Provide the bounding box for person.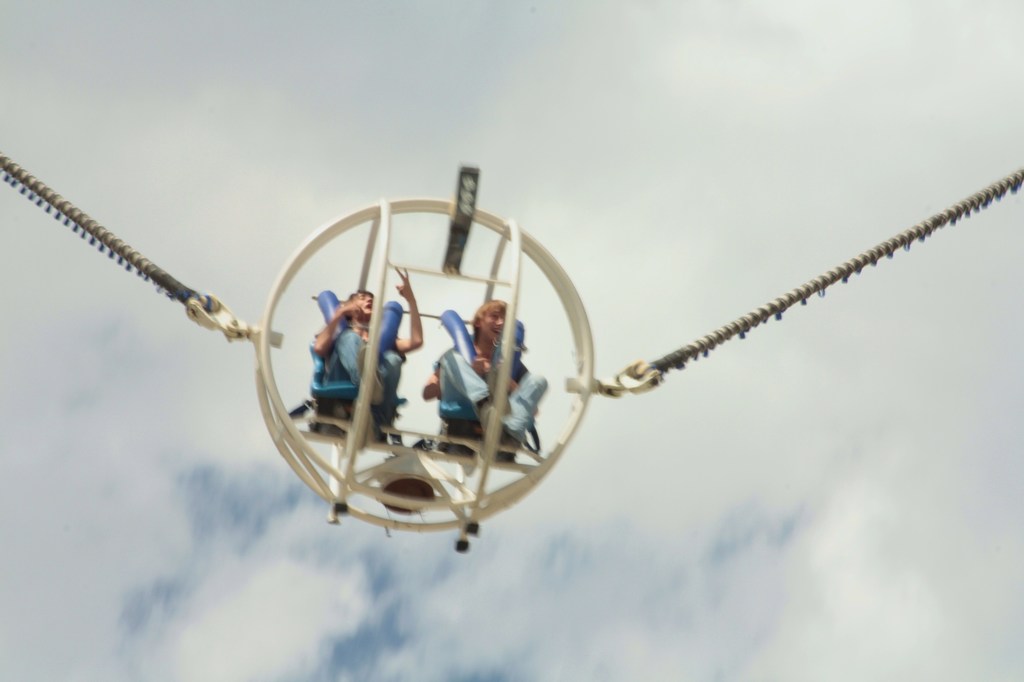
[x1=426, y1=302, x2=549, y2=446].
